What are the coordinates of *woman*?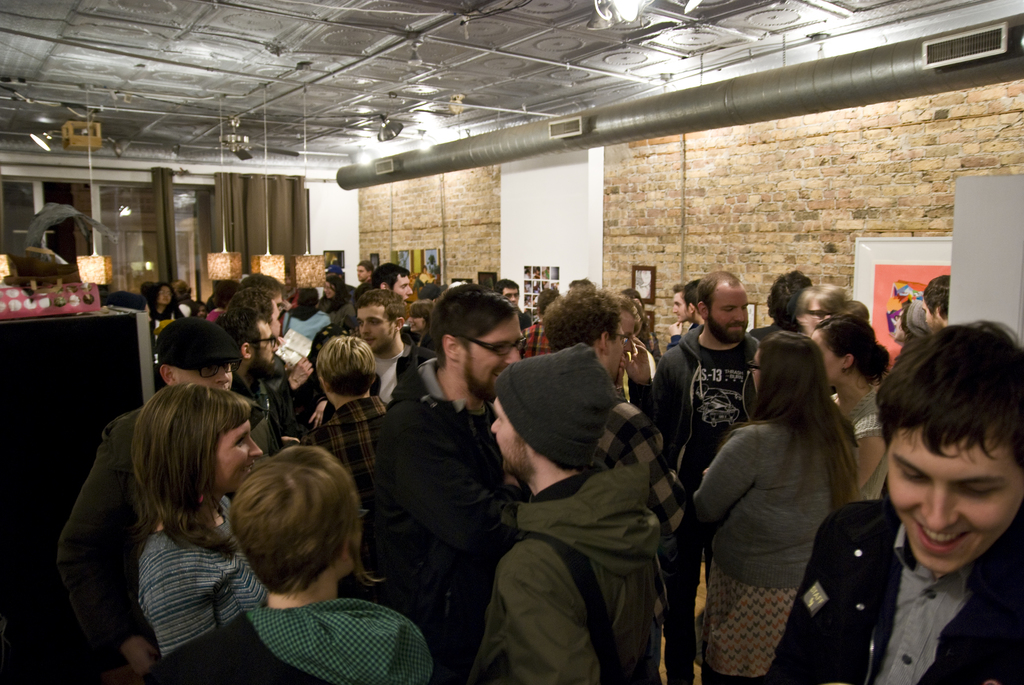
bbox(147, 283, 191, 386).
